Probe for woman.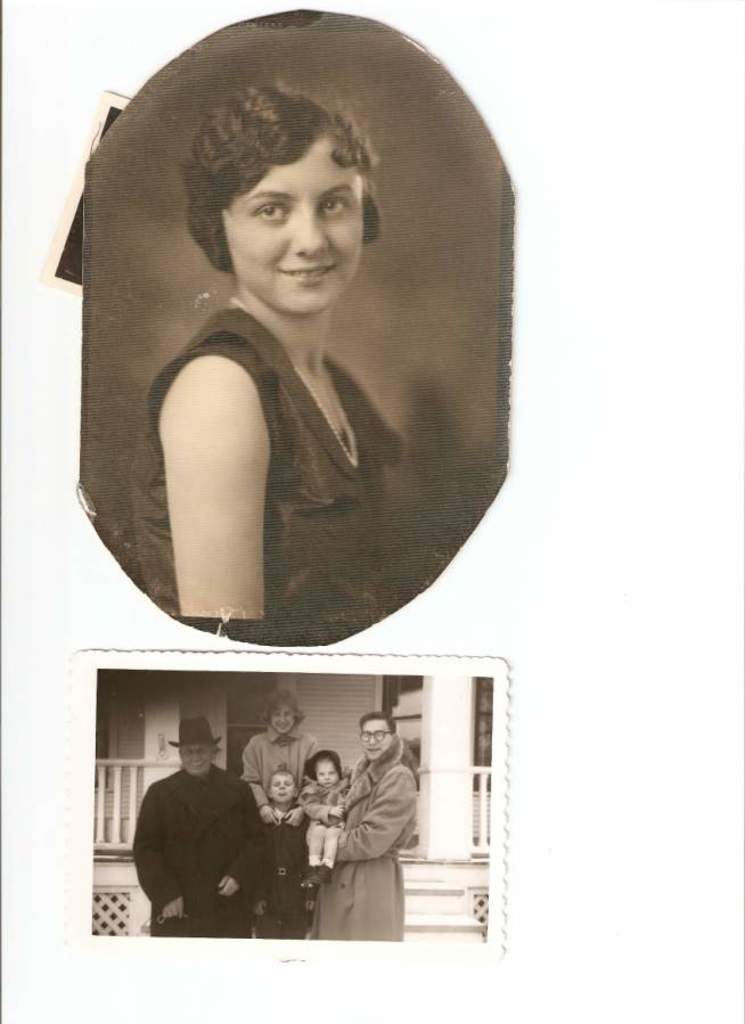
Probe result: 238,687,320,829.
